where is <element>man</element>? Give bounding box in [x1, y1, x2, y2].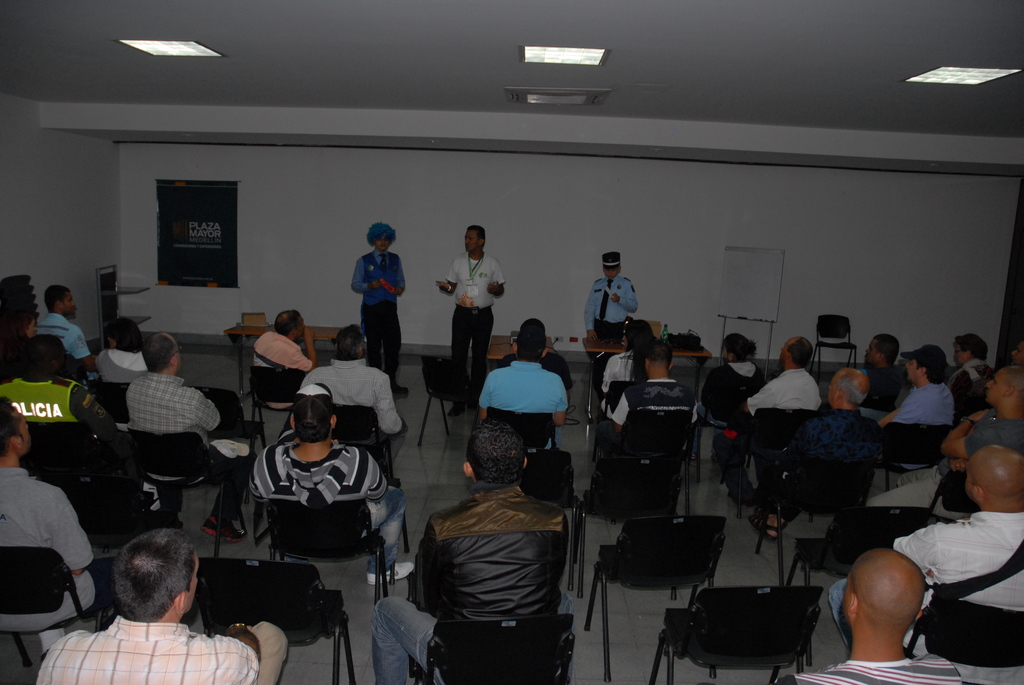
[825, 443, 1023, 655].
